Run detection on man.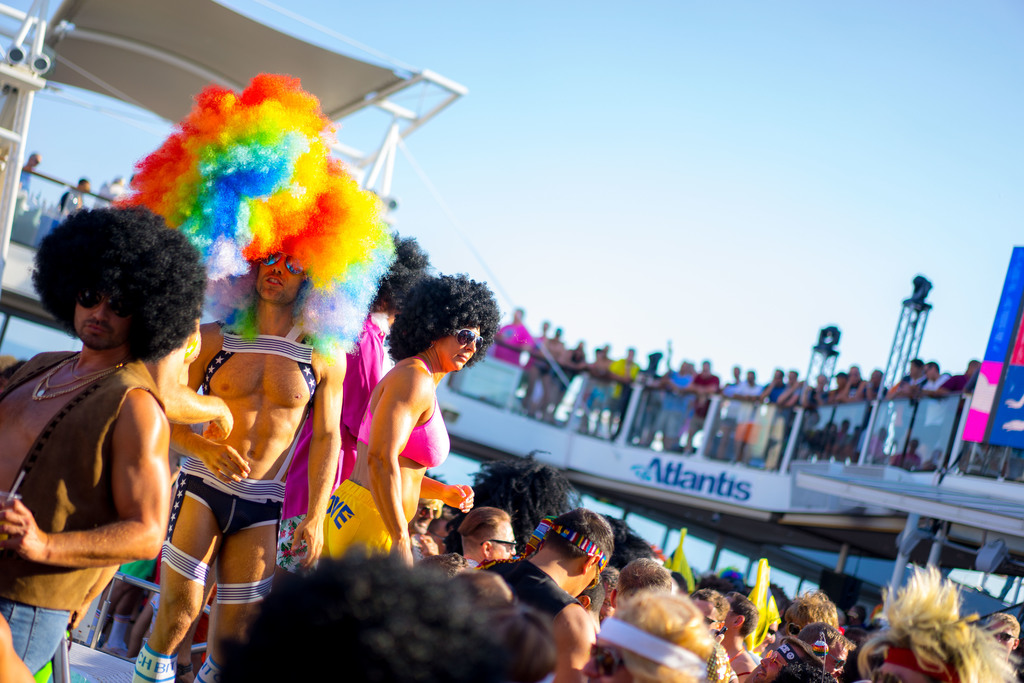
Result: bbox=[445, 507, 522, 573].
